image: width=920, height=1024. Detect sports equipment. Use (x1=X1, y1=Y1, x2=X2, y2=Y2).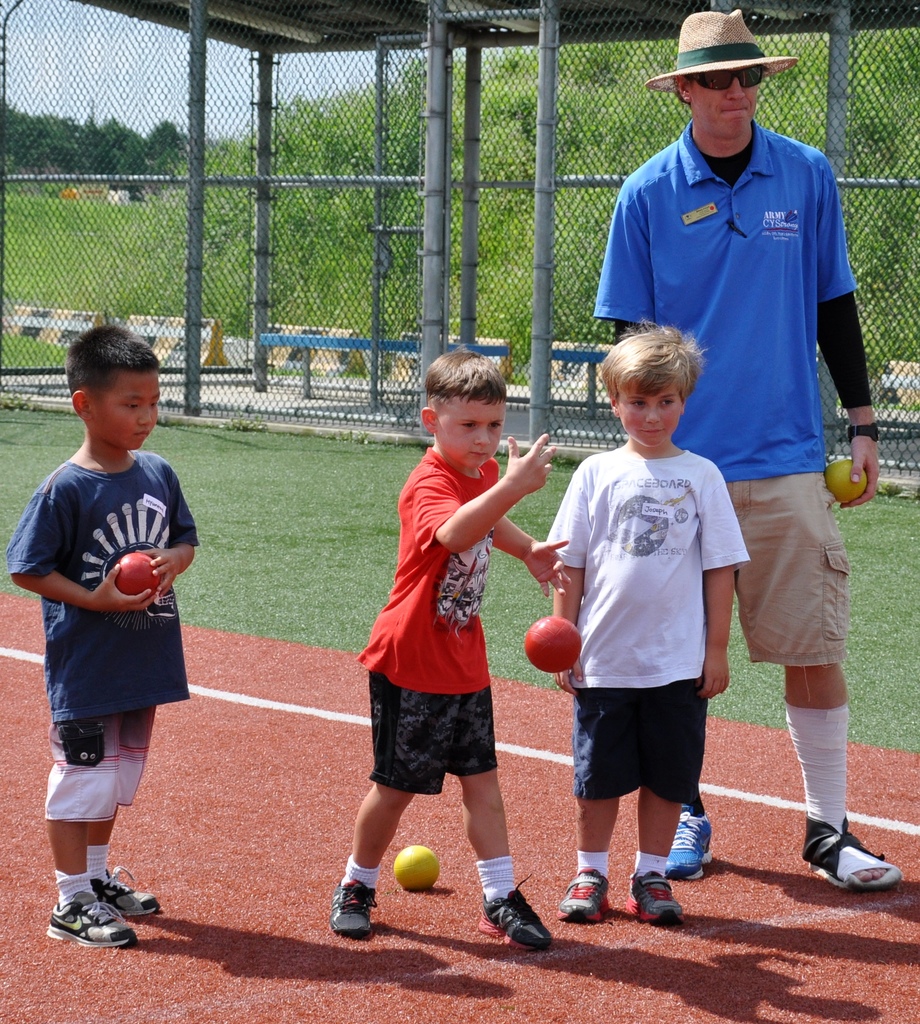
(x1=805, y1=815, x2=902, y2=892).
